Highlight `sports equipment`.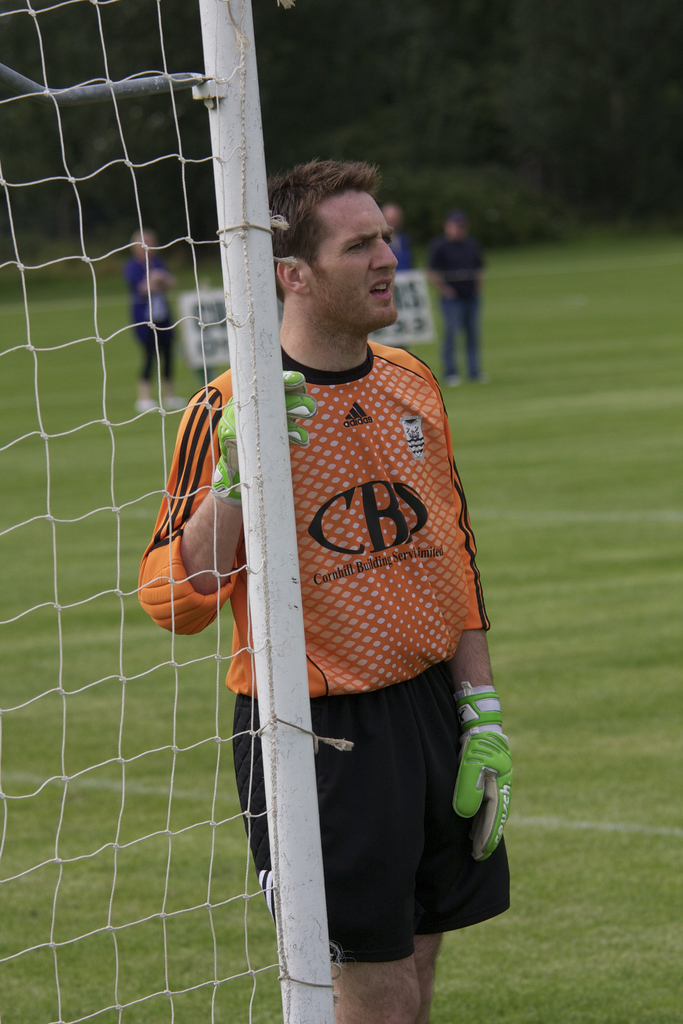
Highlighted region: detection(218, 374, 318, 507).
